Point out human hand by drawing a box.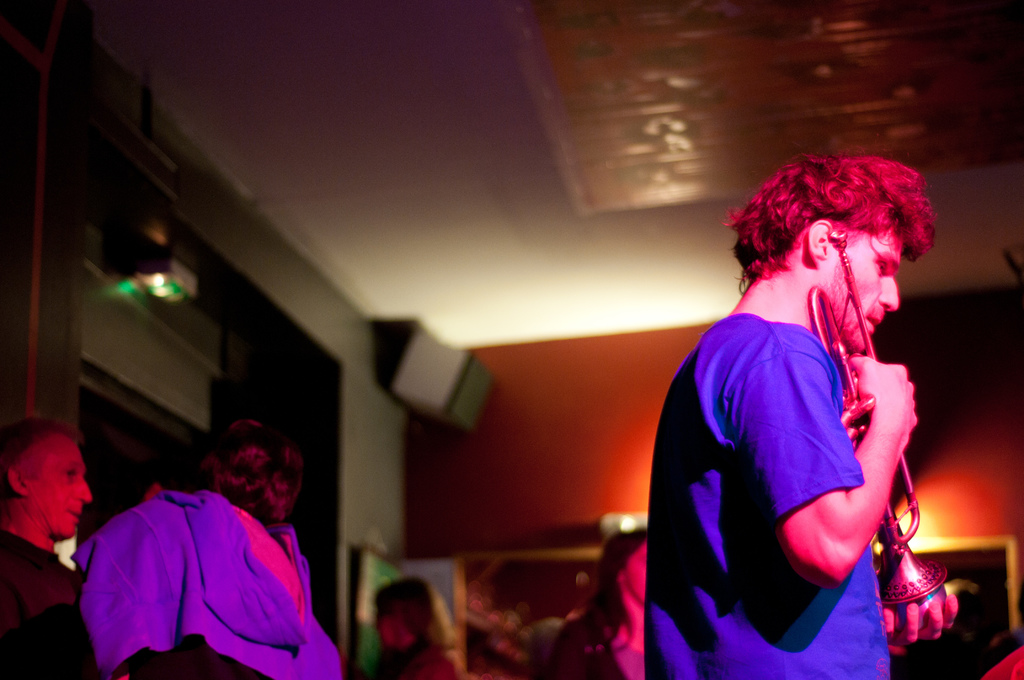
box=[882, 592, 957, 646].
